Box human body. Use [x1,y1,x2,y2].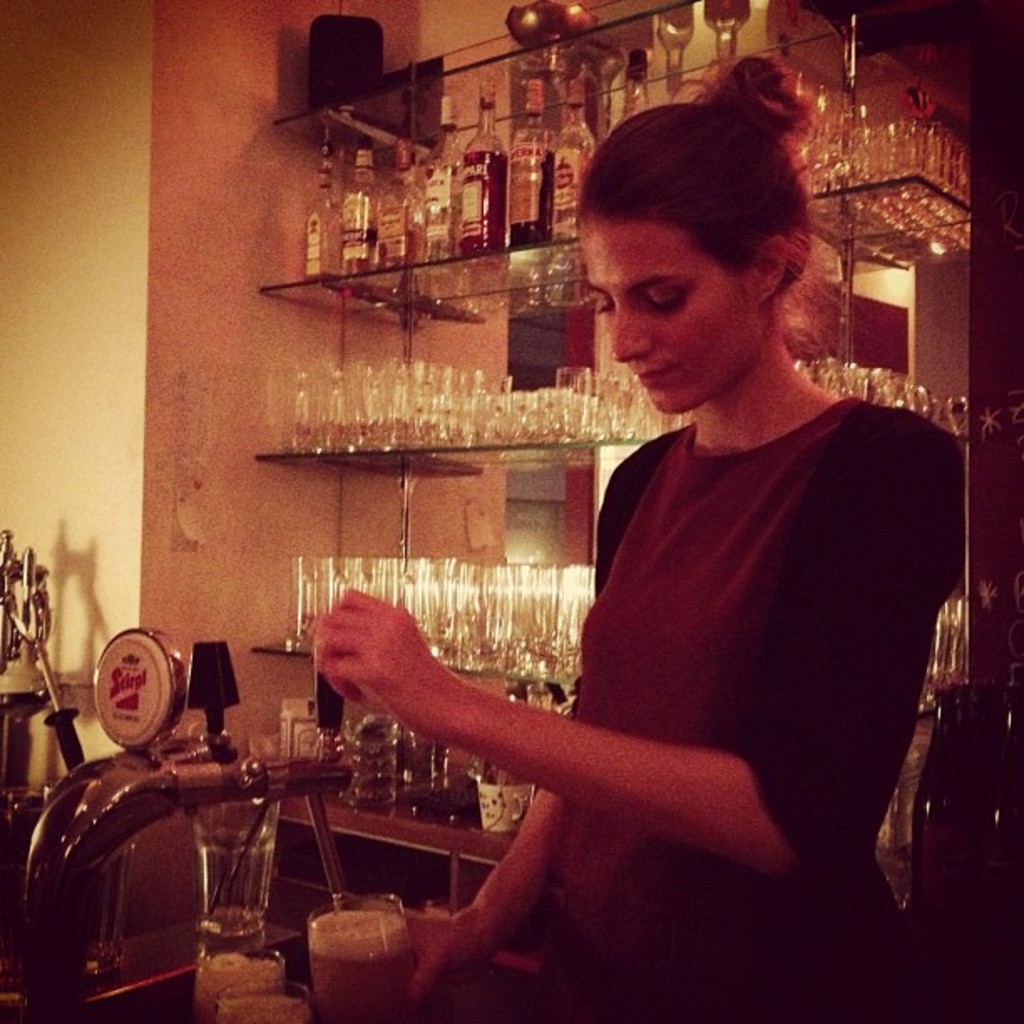
[415,154,959,1009].
